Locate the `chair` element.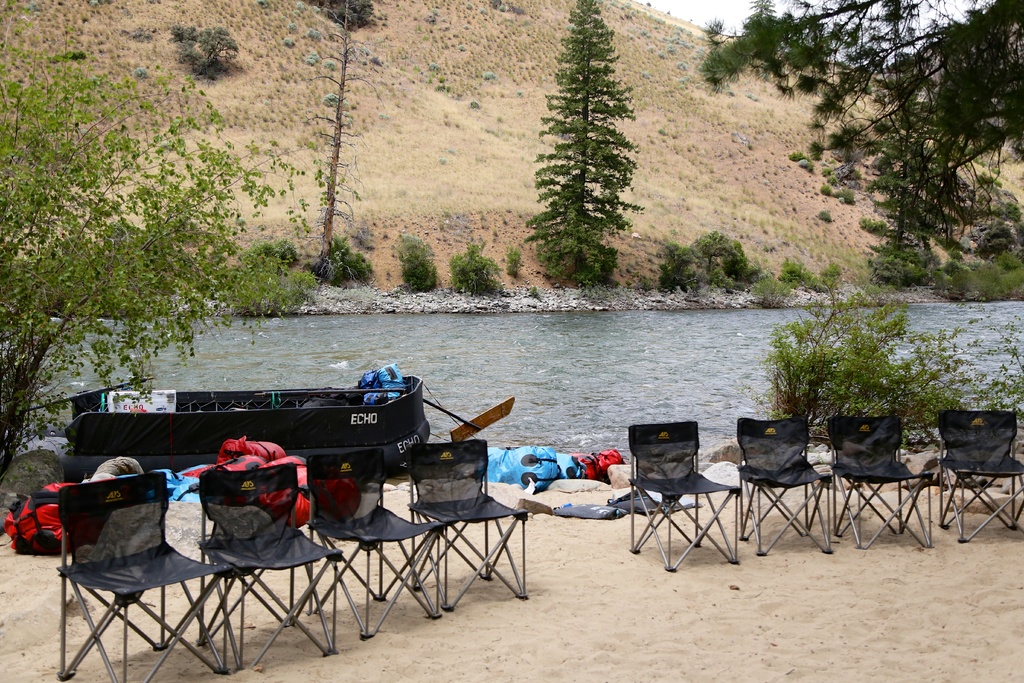
Element bbox: BBox(308, 446, 449, 643).
